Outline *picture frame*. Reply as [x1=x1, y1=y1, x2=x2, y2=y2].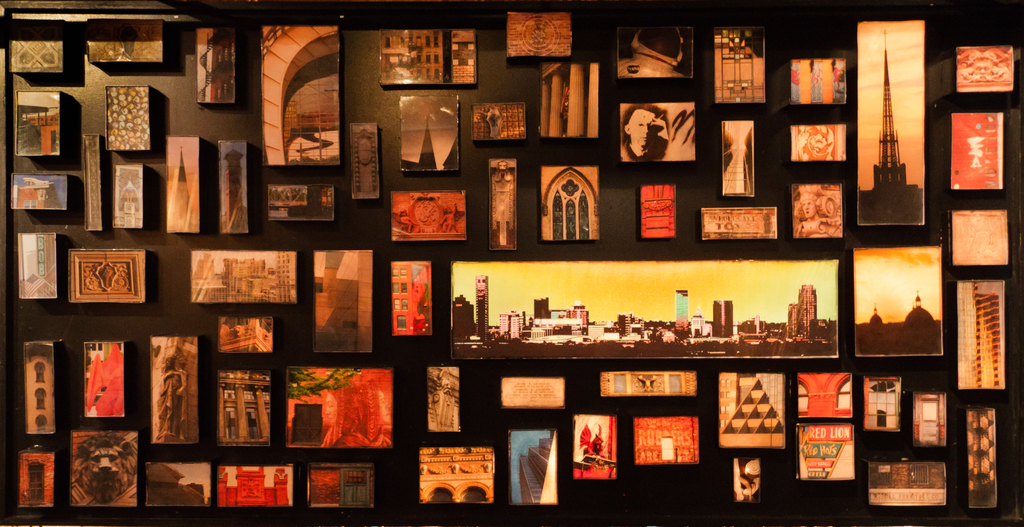
[x1=285, y1=364, x2=396, y2=450].
